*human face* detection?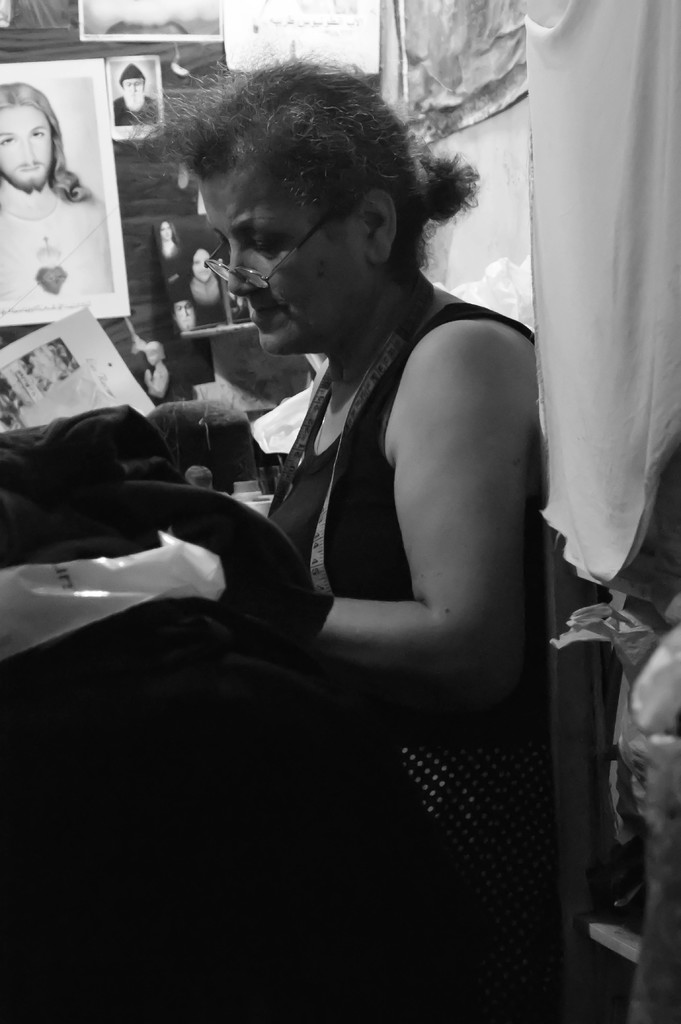
{"left": 174, "top": 303, "right": 191, "bottom": 324}
